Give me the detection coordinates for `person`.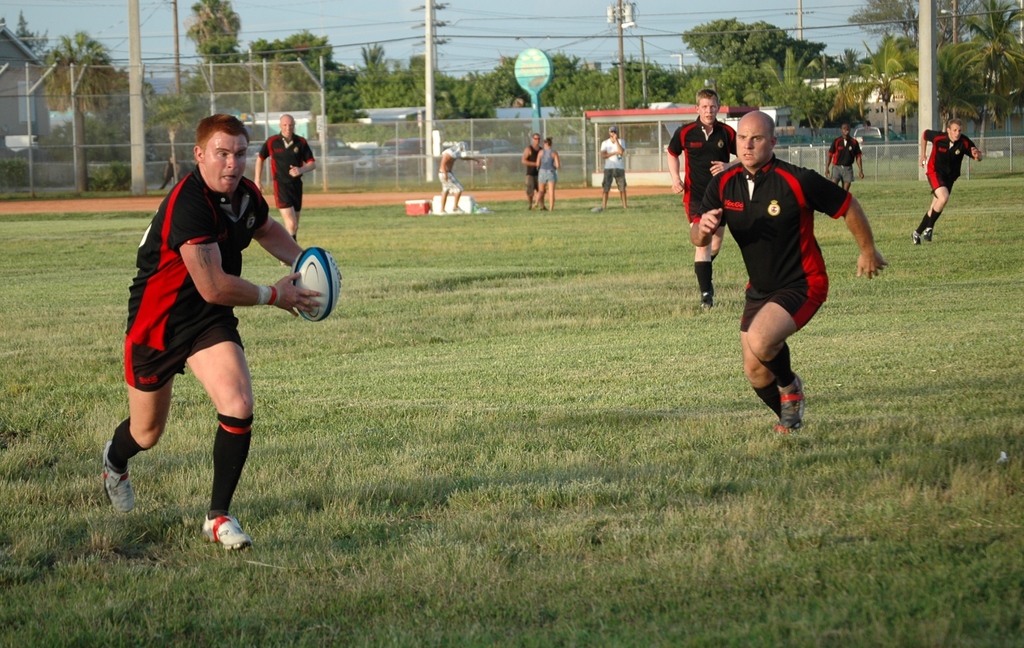
[left=250, top=115, right=317, bottom=250].
